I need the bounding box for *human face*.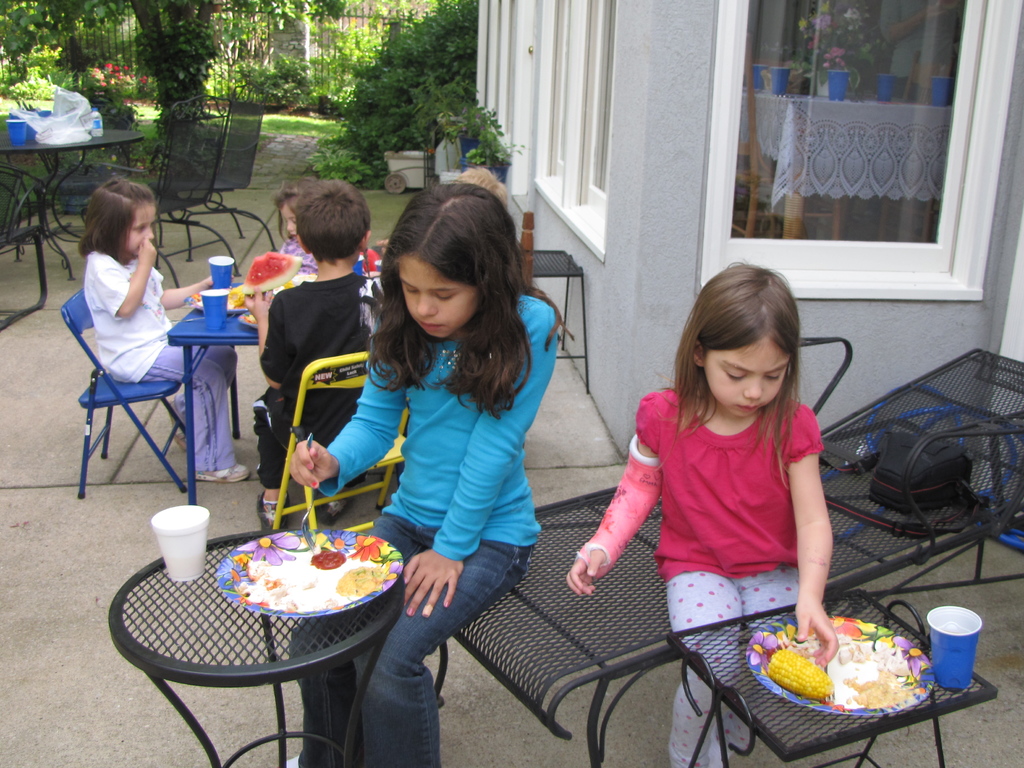
Here it is: (703,337,793,419).
